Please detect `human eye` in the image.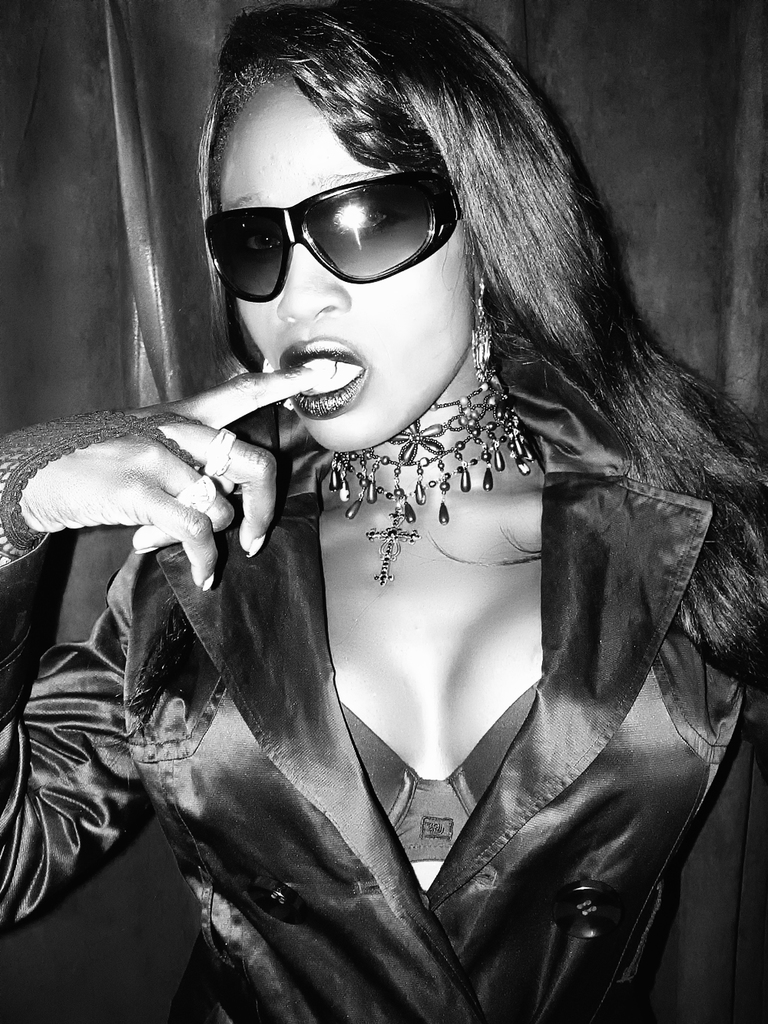
[x1=234, y1=228, x2=289, y2=265].
